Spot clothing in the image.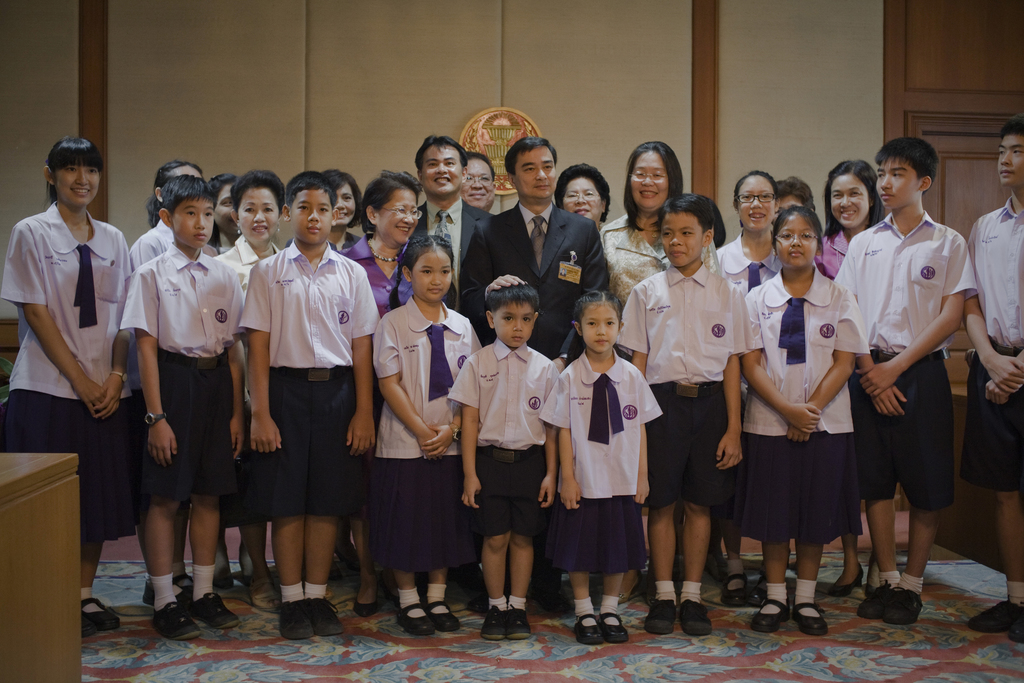
clothing found at 540, 347, 668, 568.
